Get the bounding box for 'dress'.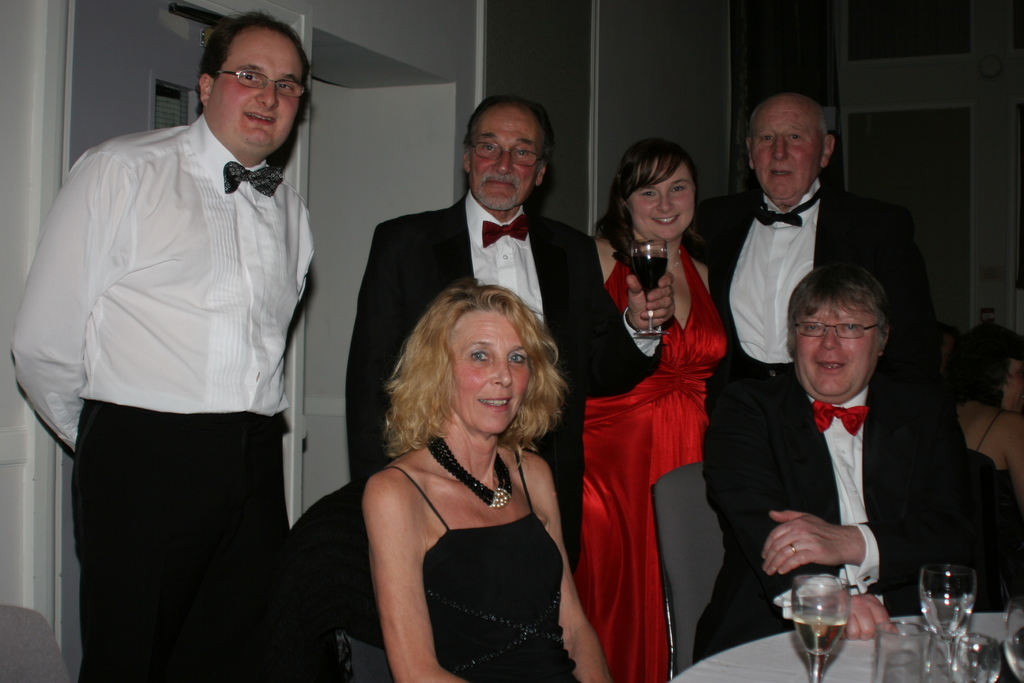
rect(388, 448, 581, 682).
